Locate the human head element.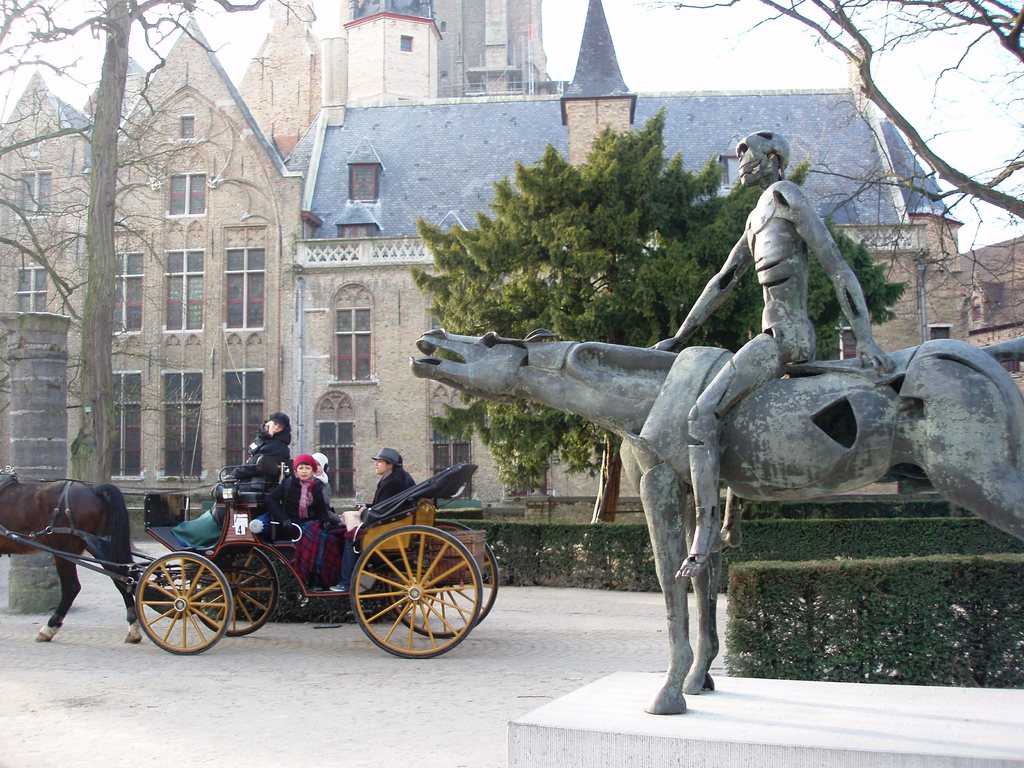
Element bbox: bbox=(289, 454, 320, 481).
